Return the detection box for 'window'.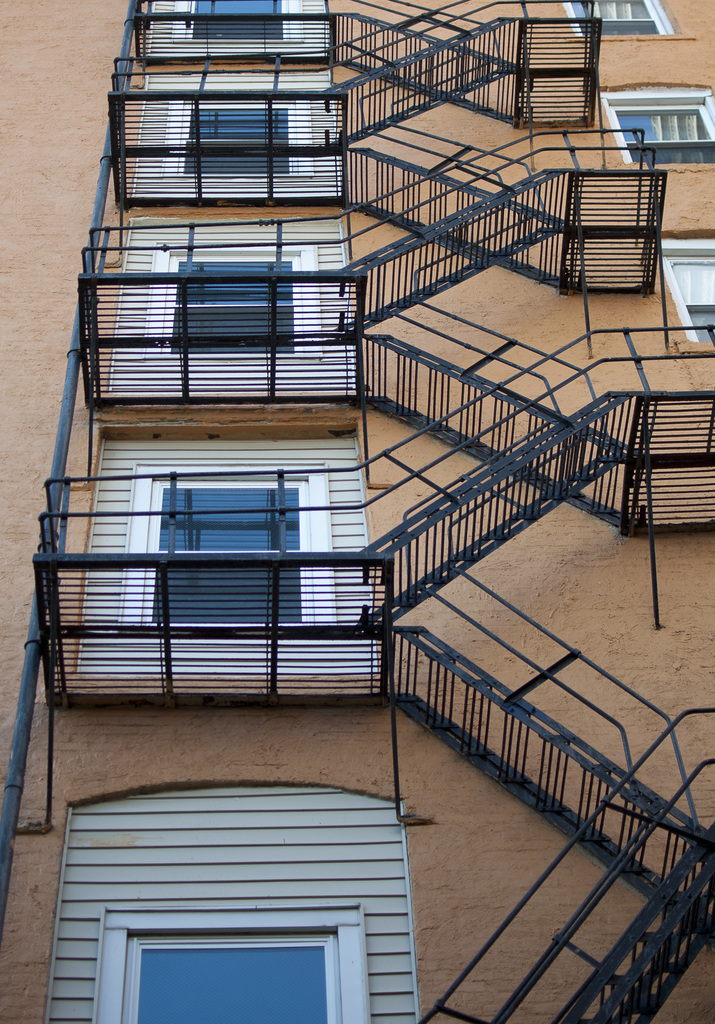
<bbox>165, 246, 300, 356</bbox>.
